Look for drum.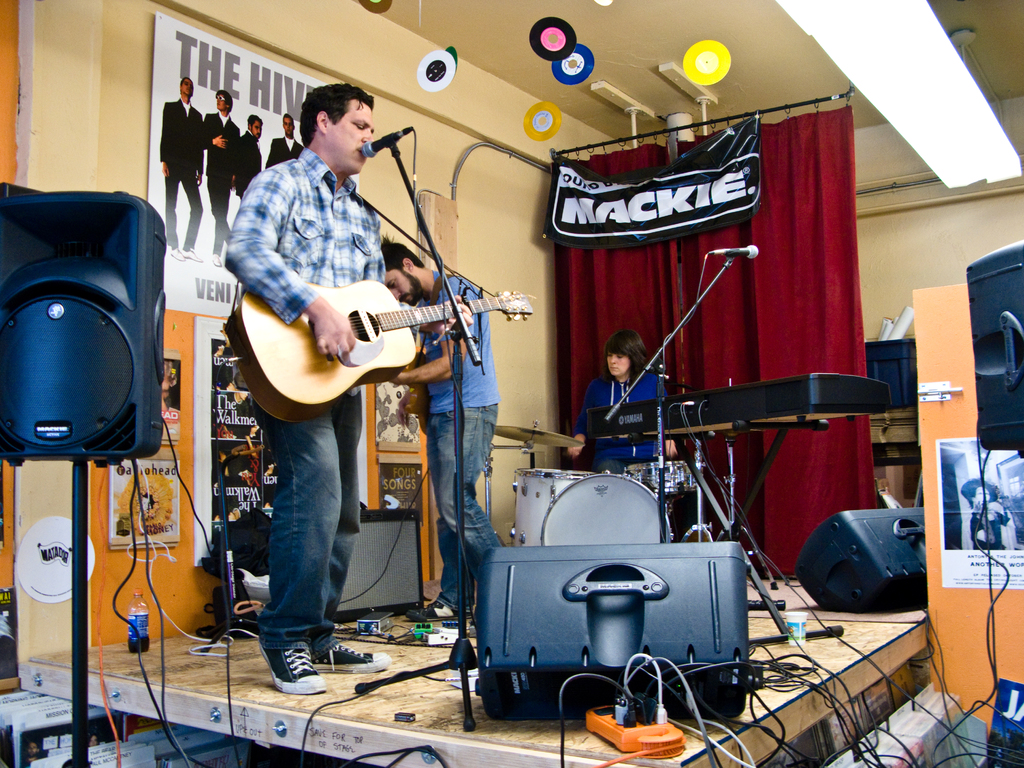
Found: l=512, t=466, r=594, b=550.
